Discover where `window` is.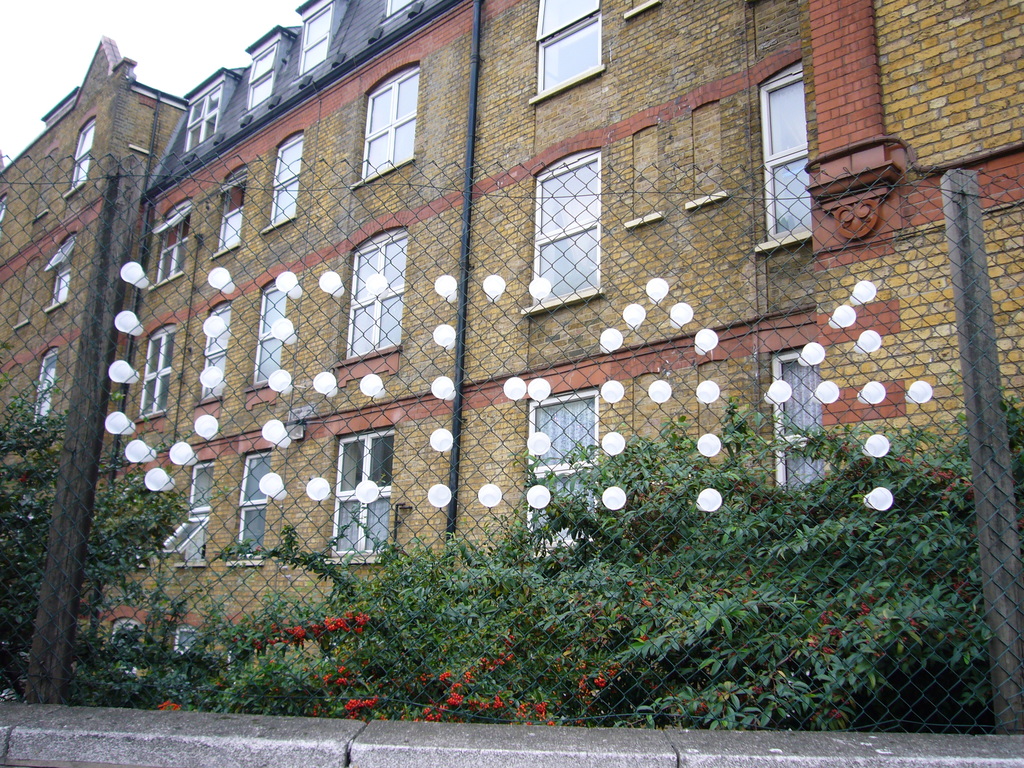
Discovered at 255, 273, 287, 390.
